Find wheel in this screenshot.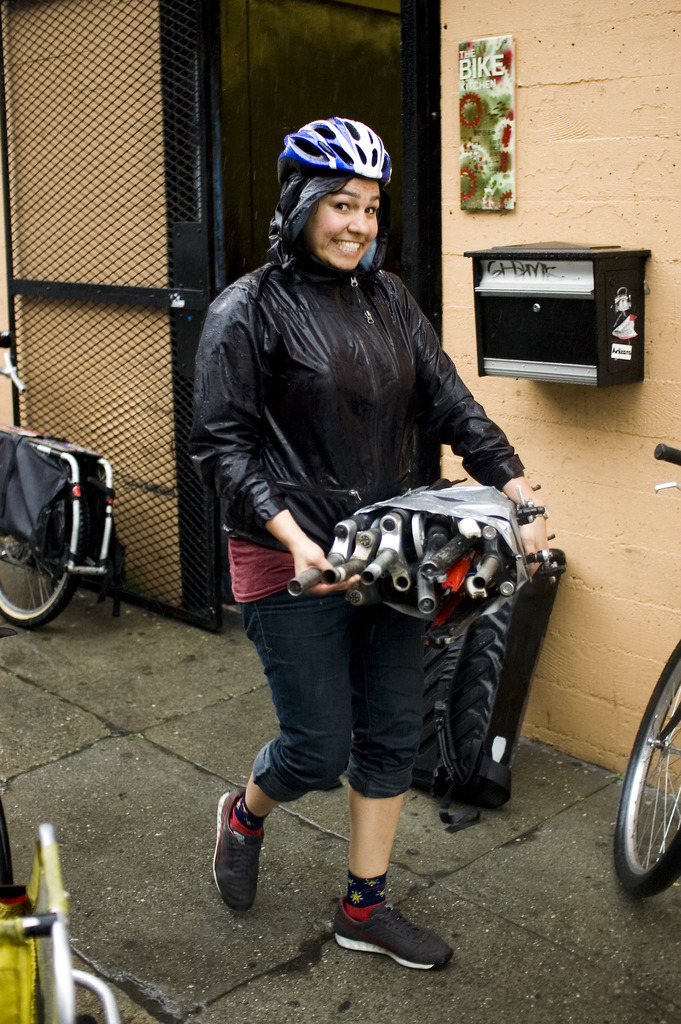
The bounding box for wheel is rect(617, 634, 678, 895).
